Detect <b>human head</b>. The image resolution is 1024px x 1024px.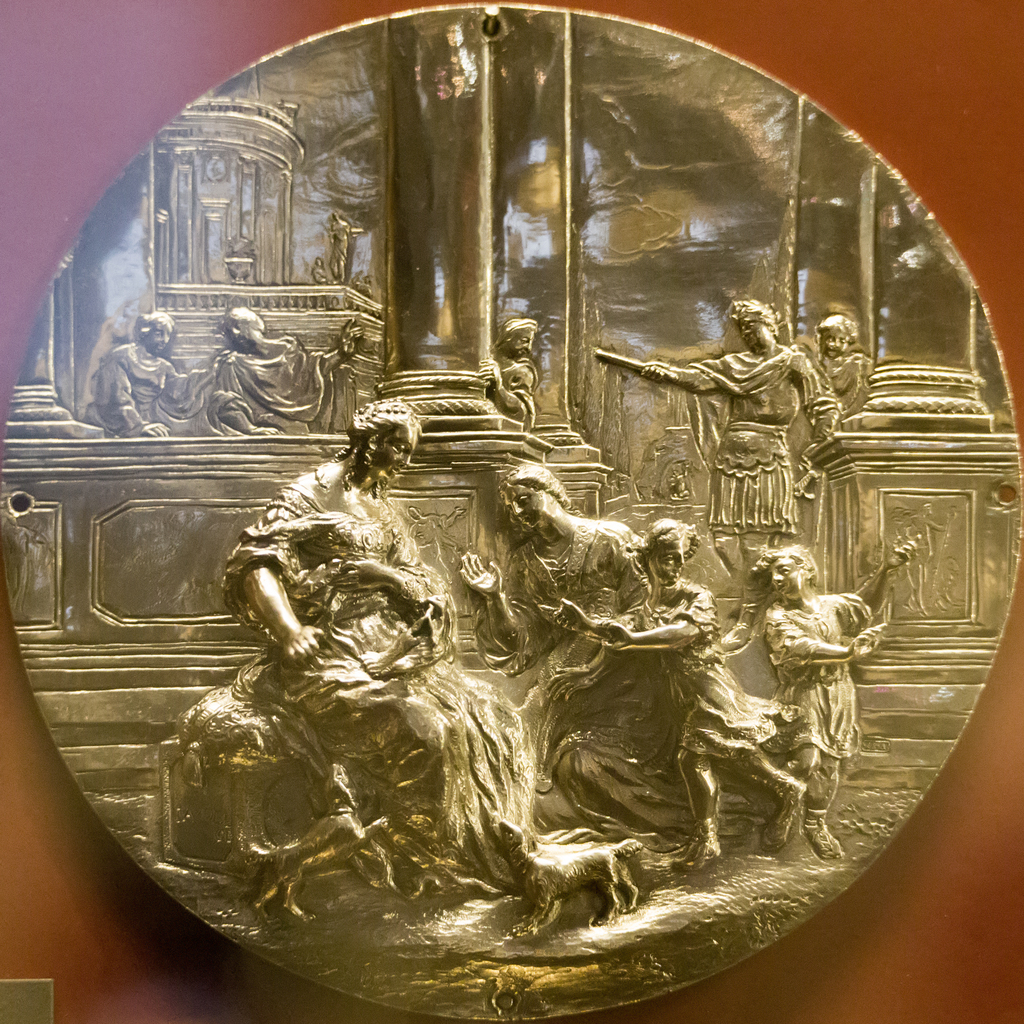
814:312:858:363.
